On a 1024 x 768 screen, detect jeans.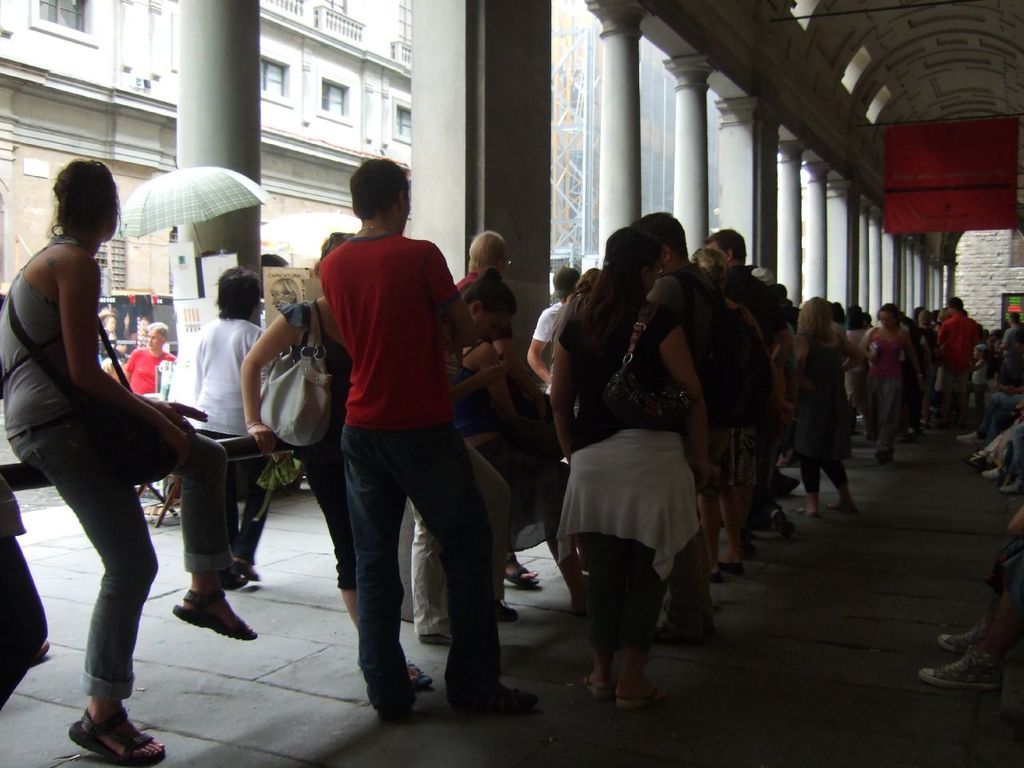
crop(2, 436, 231, 690).
